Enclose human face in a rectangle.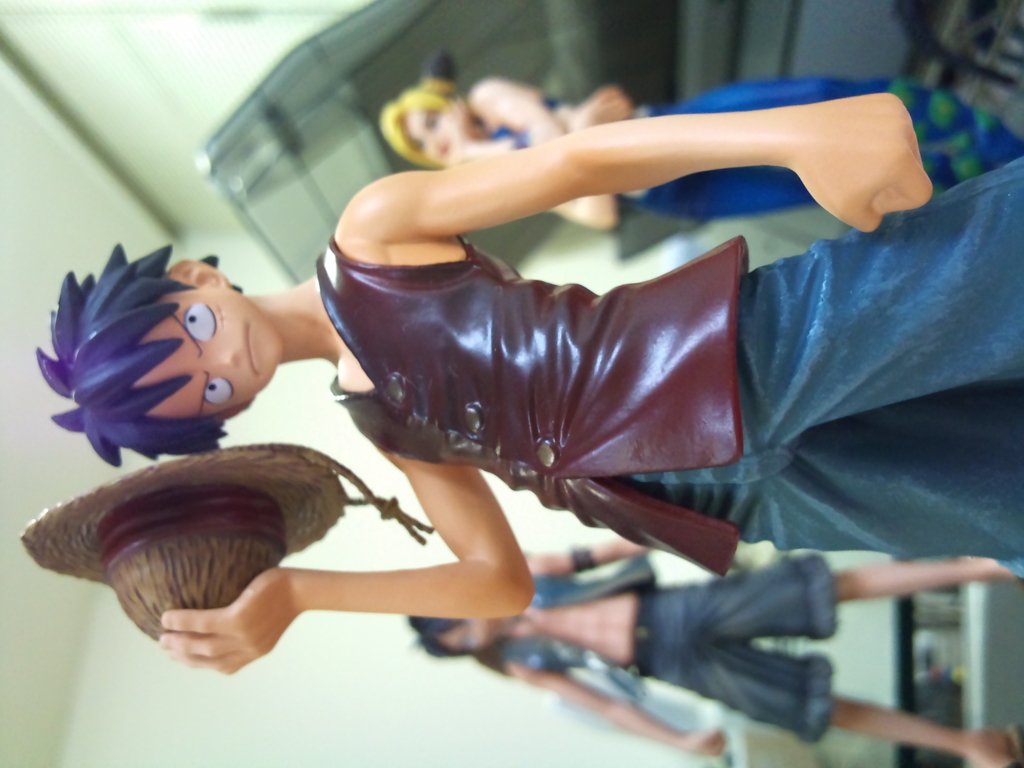
rect(129, 280, 287, 419).
